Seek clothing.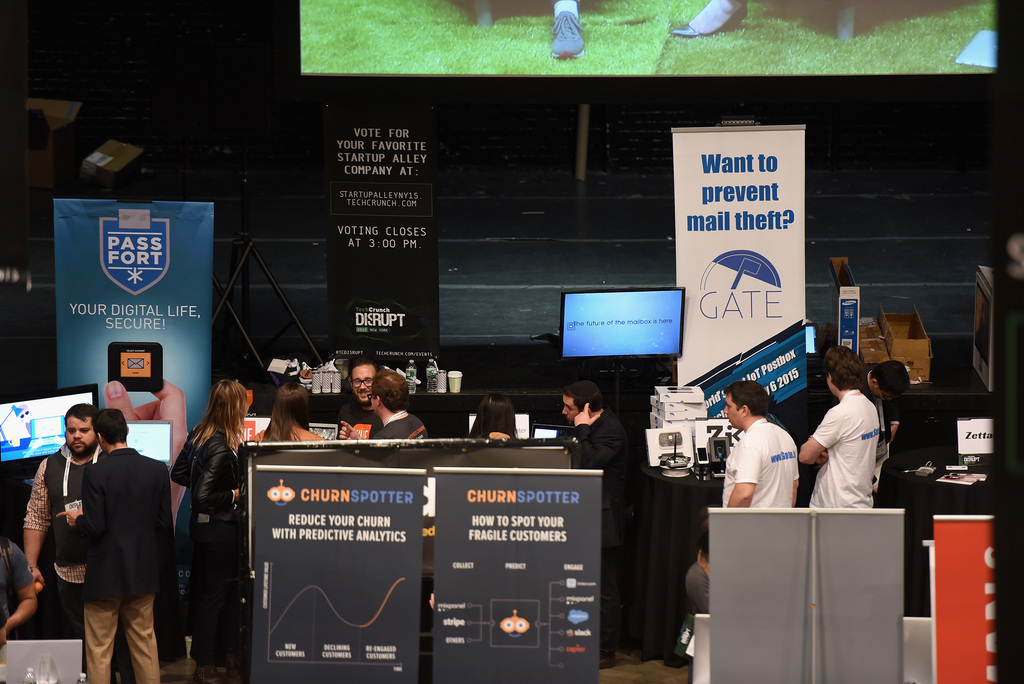
locate(368, 411, 431, 439).
